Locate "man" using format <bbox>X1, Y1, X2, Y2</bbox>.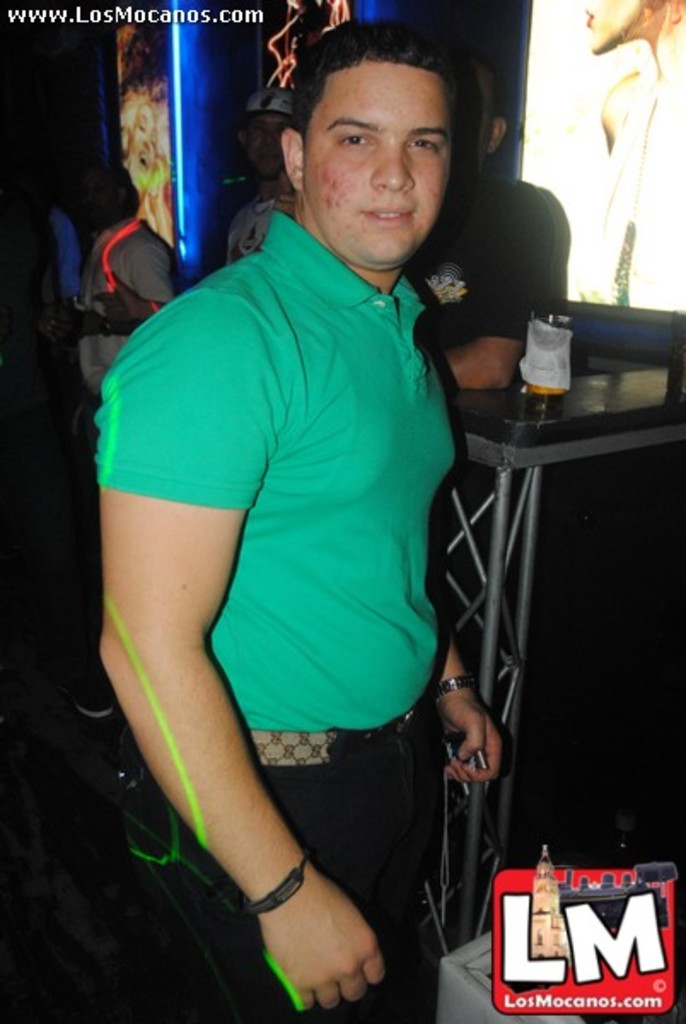
<bbox>68, 166, 172, 720</bbox>.
